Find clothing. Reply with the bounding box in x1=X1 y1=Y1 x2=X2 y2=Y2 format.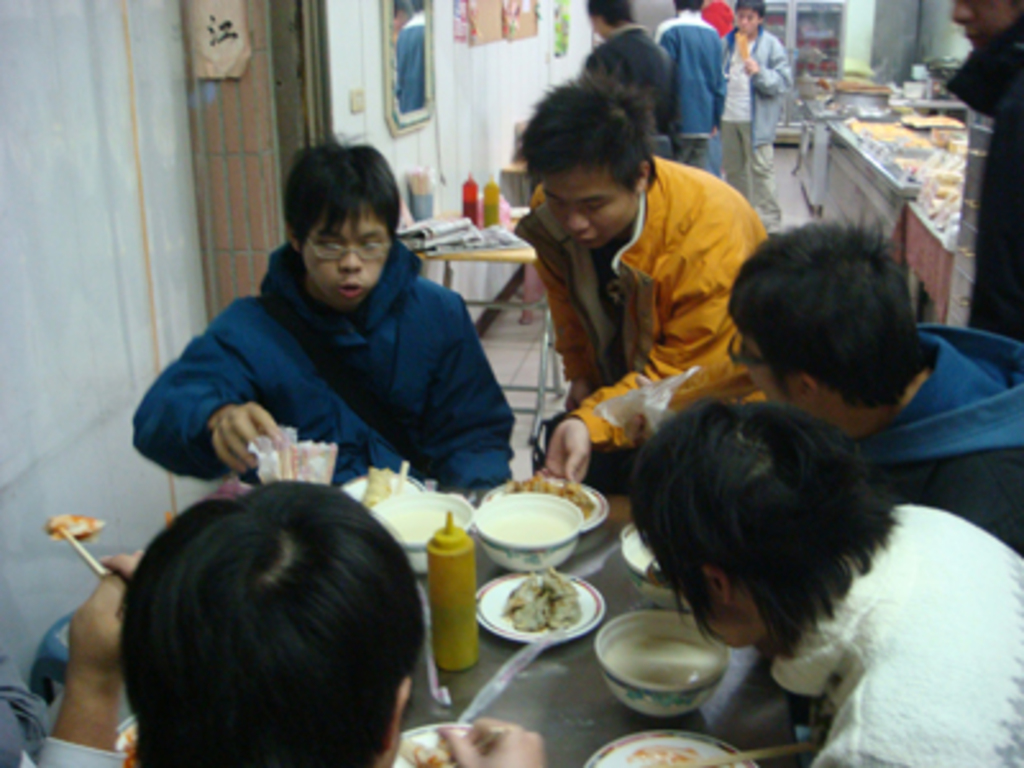
x1=13 y1=730 x2=131 y2=765.
